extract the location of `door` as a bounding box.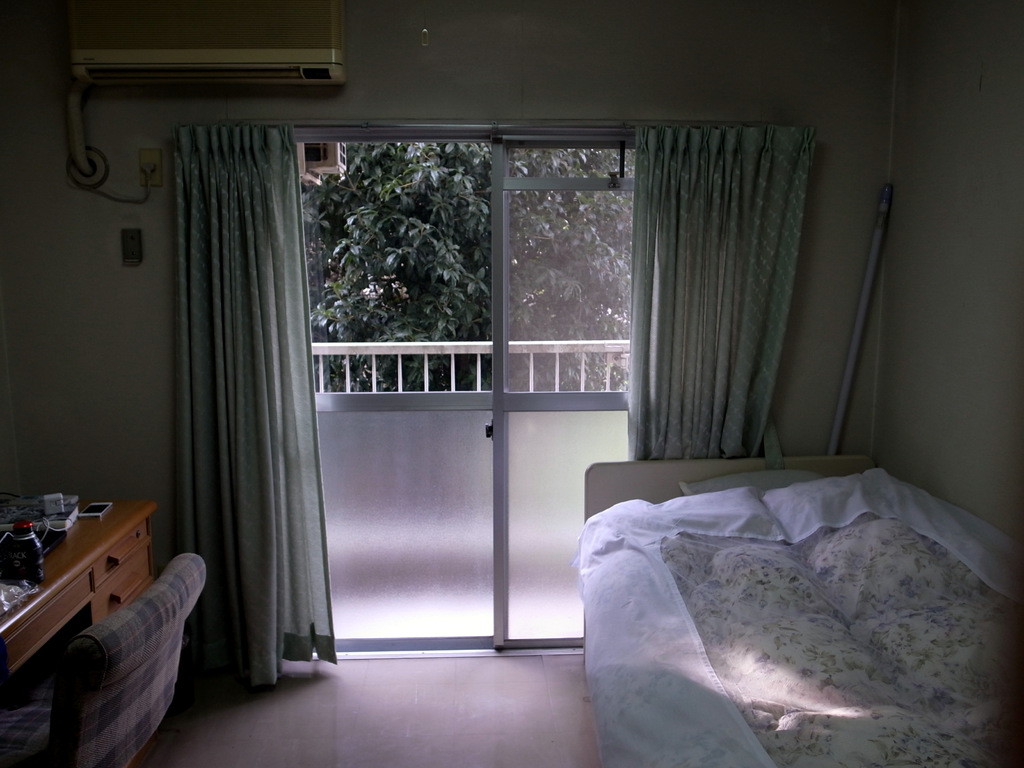
box(271, 106, 682, 638).
